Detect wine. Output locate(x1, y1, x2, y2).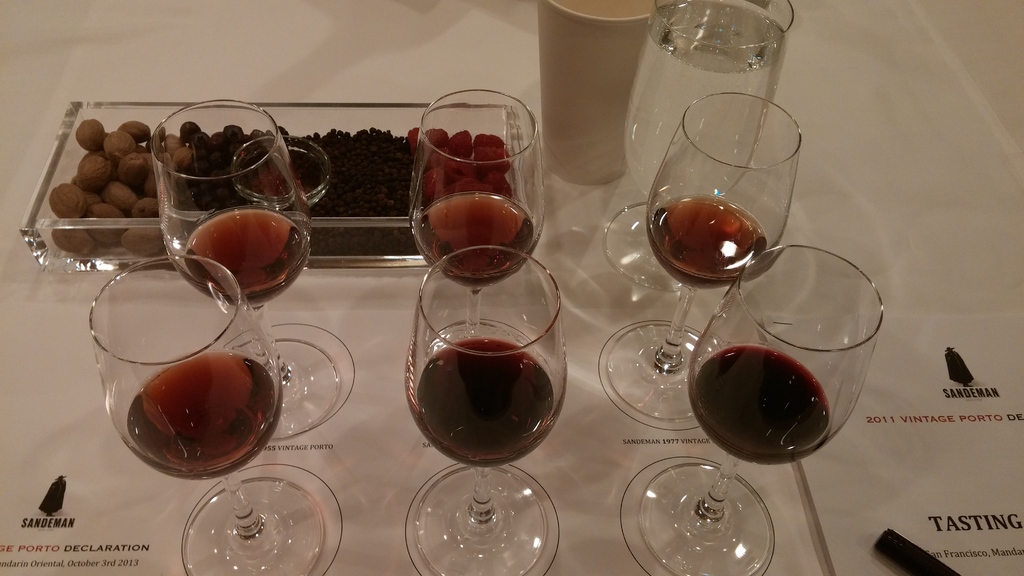
locate(420, 188, 538, 288).
